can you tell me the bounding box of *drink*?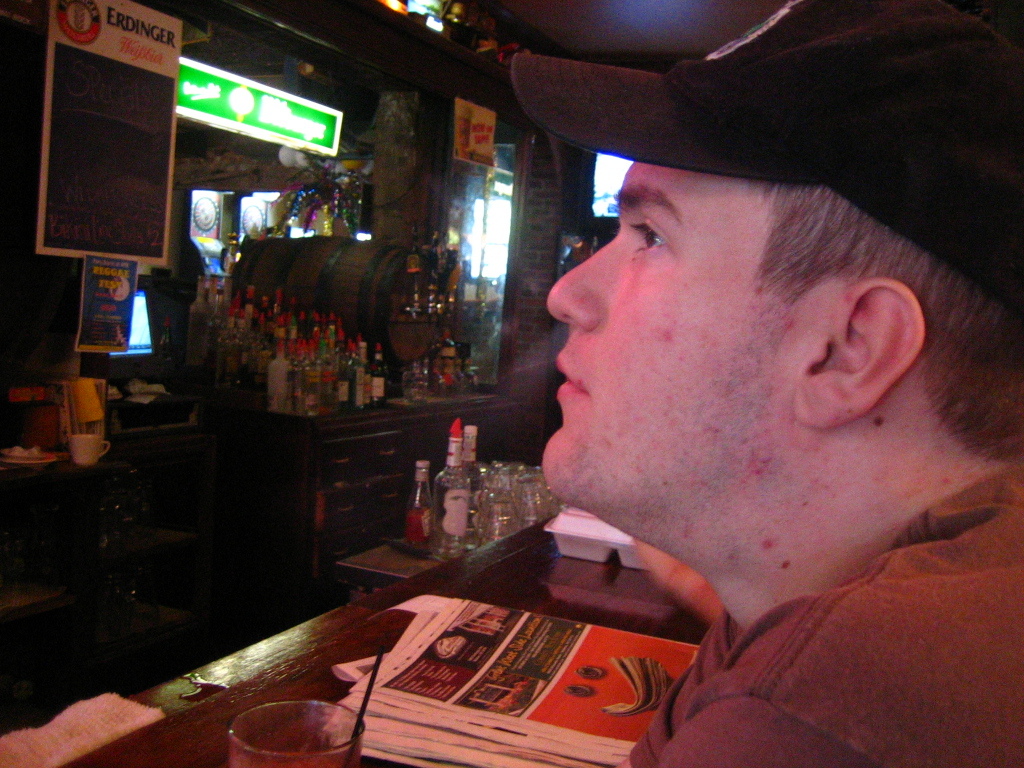
pyautogui.locateOnScreen(235, 310, 252, 379).
